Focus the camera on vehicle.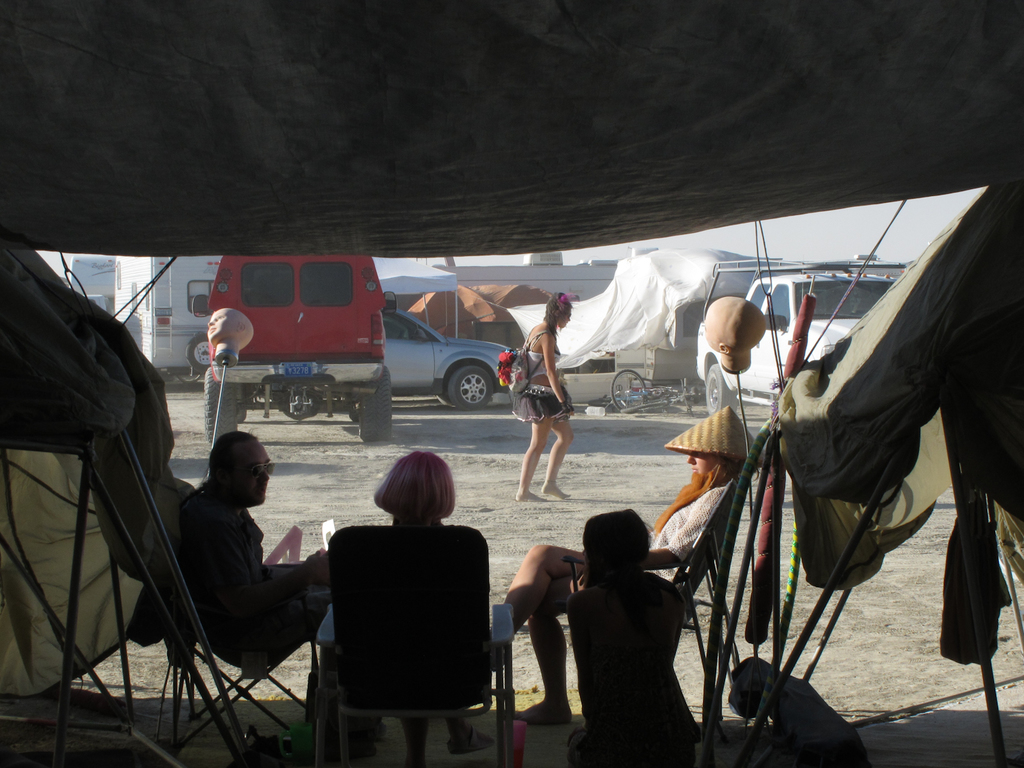
Focus region: (689,266,914,421).
